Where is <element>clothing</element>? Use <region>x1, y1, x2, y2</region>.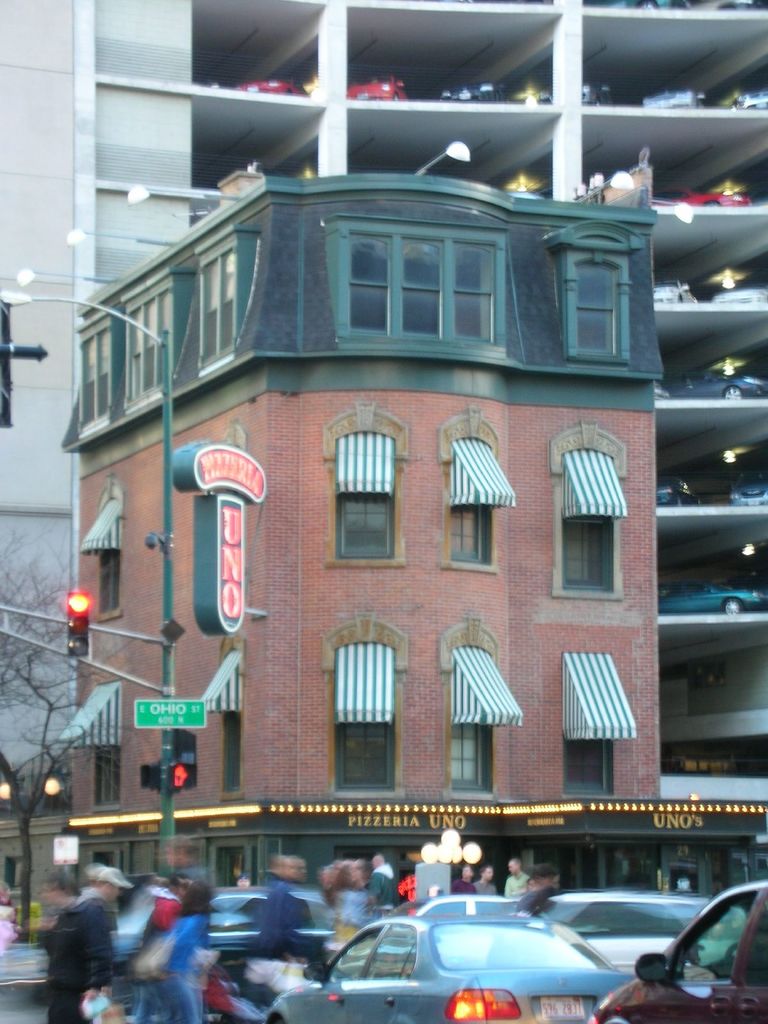
<region>478, 880, 499, 893</region>.
